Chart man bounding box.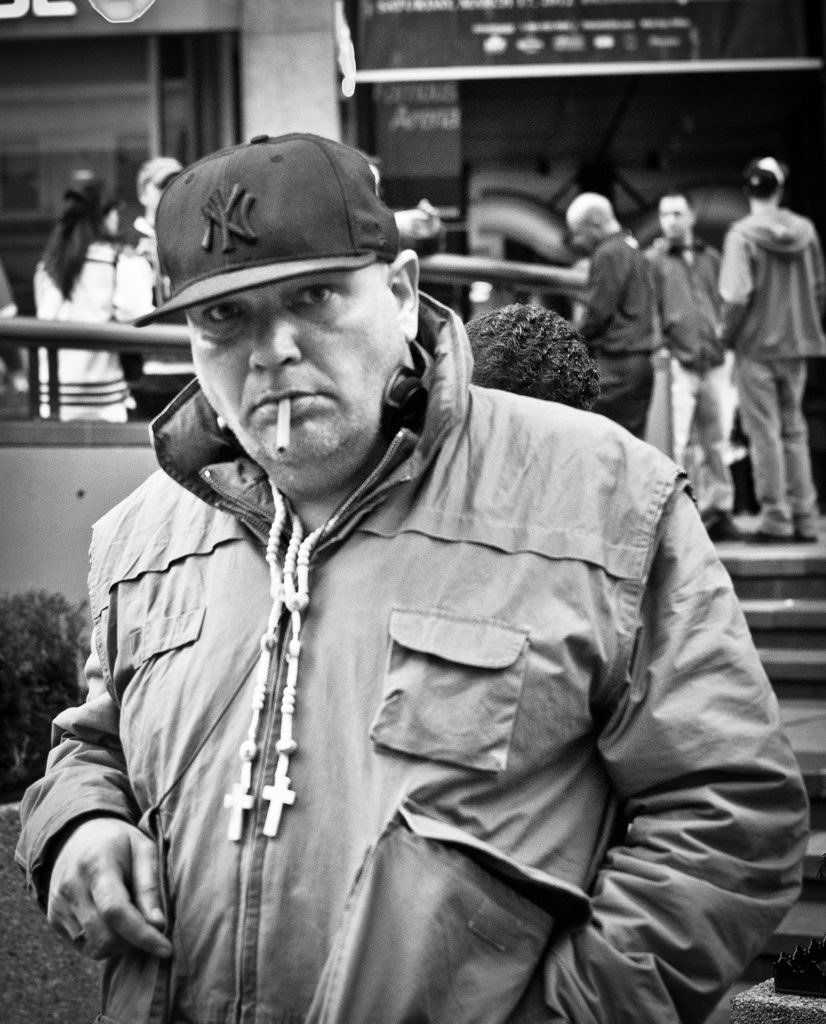
Charted: {"left": 573, "top": 193, "right": 666, "bottom": 445}.
